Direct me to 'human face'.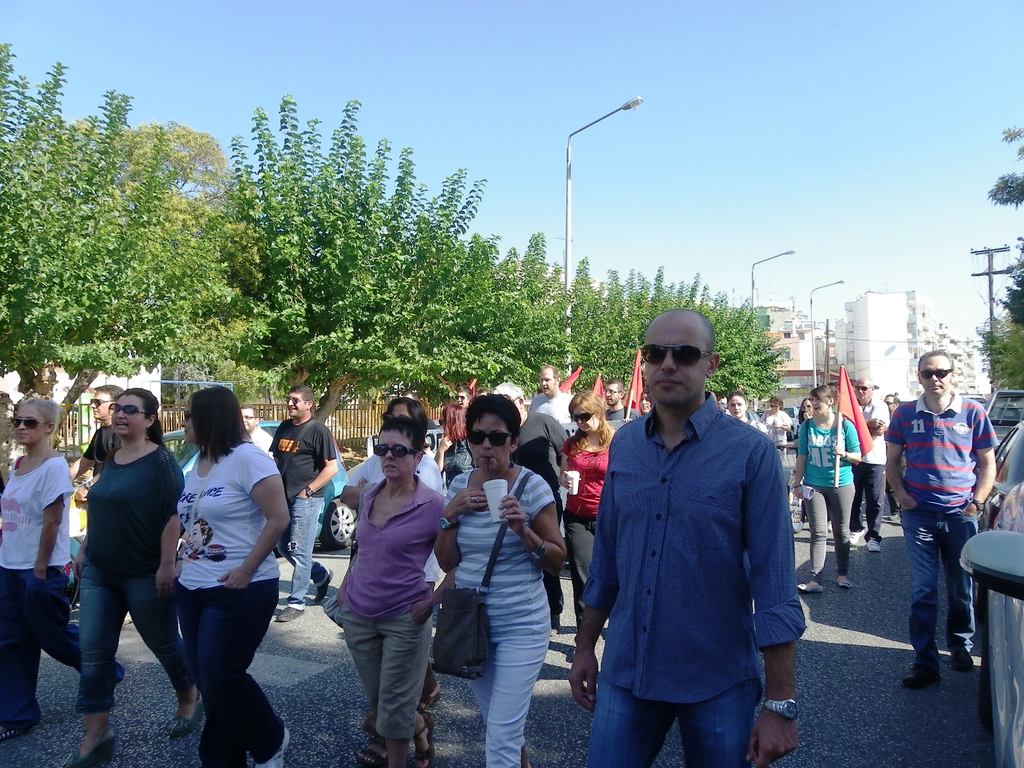
Direction: (x1=920, y1=355, x2=948, y2=396).
